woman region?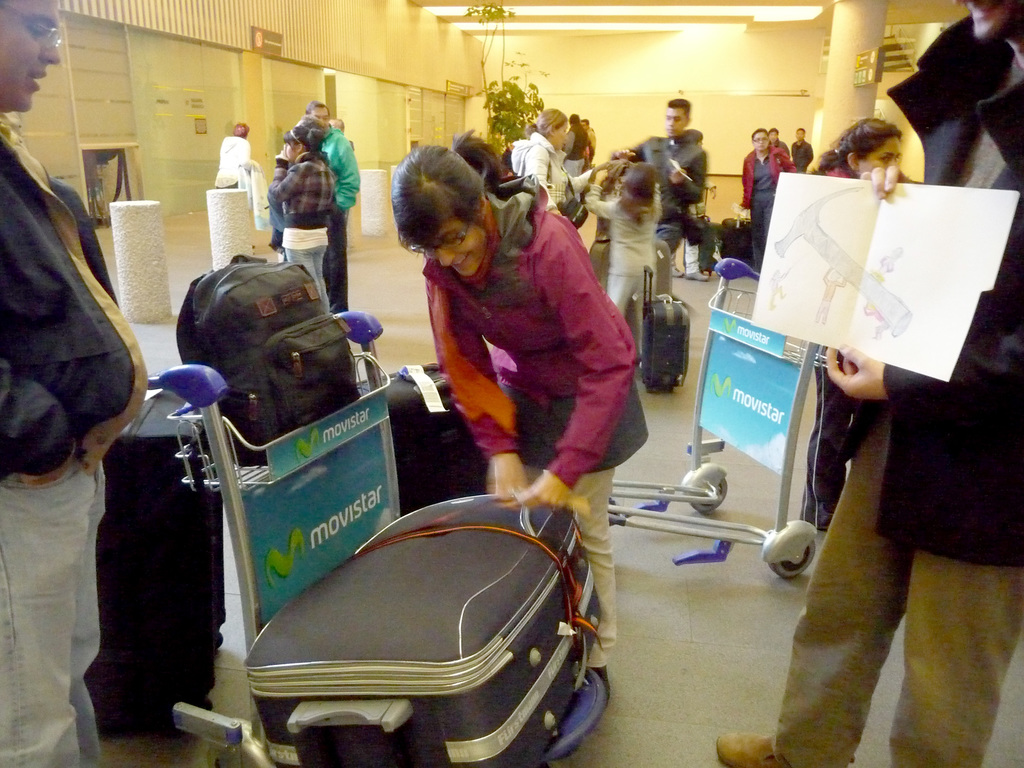
bbox(806, 120, 933, 524)
